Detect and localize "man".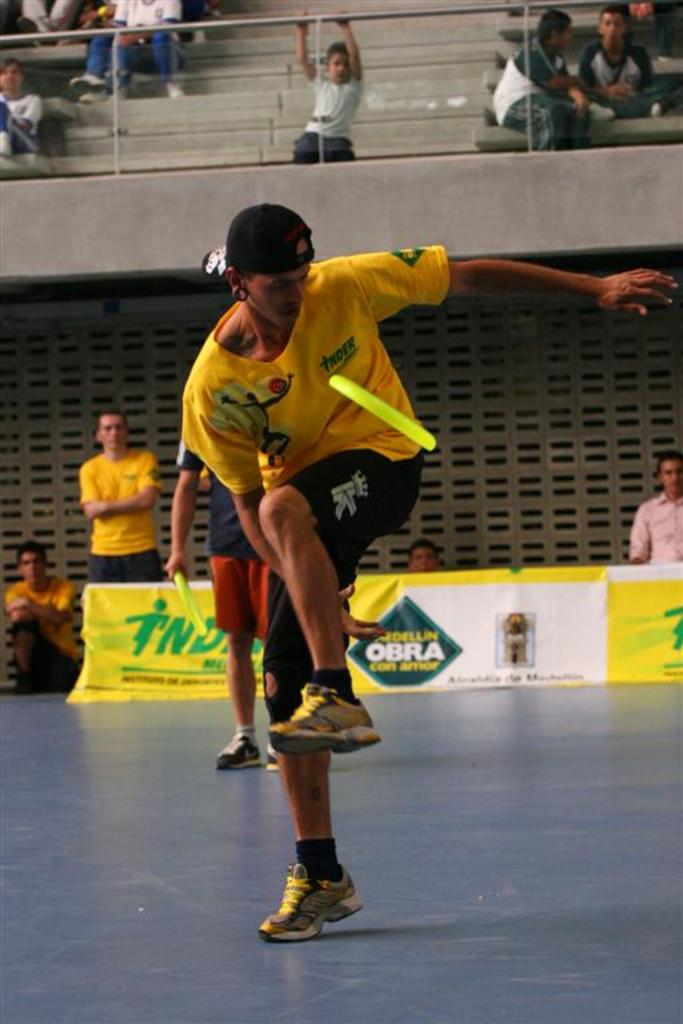
Localized at box=[494, 1, 608, 149].
